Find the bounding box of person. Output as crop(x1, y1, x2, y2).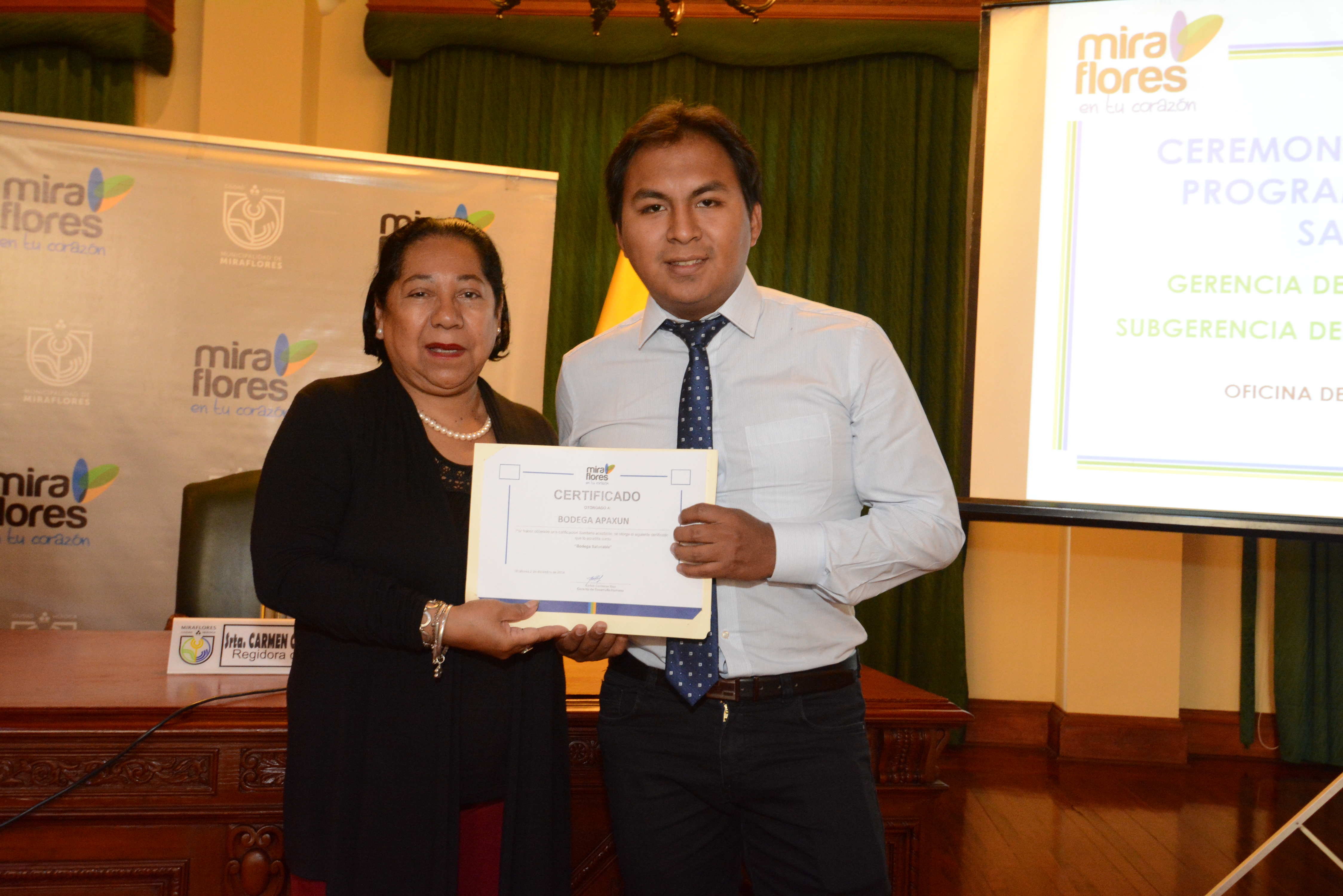
crop(71, 64, 171, 267).
